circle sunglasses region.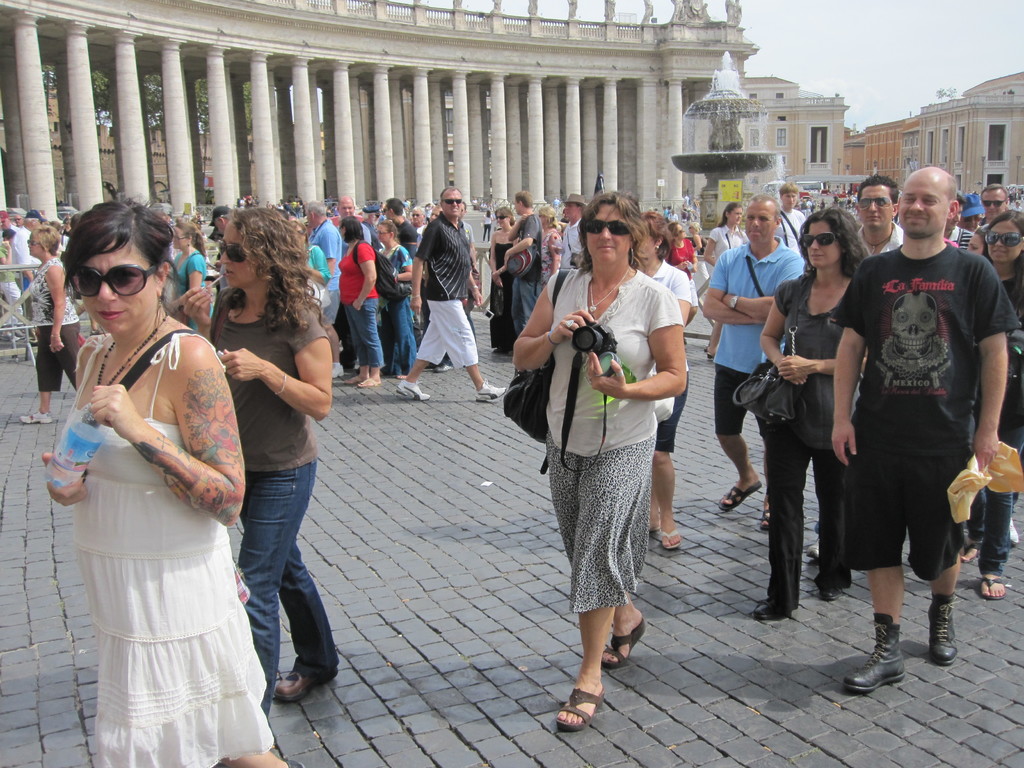
Region: select_region(982, 198, 1006, 208).
